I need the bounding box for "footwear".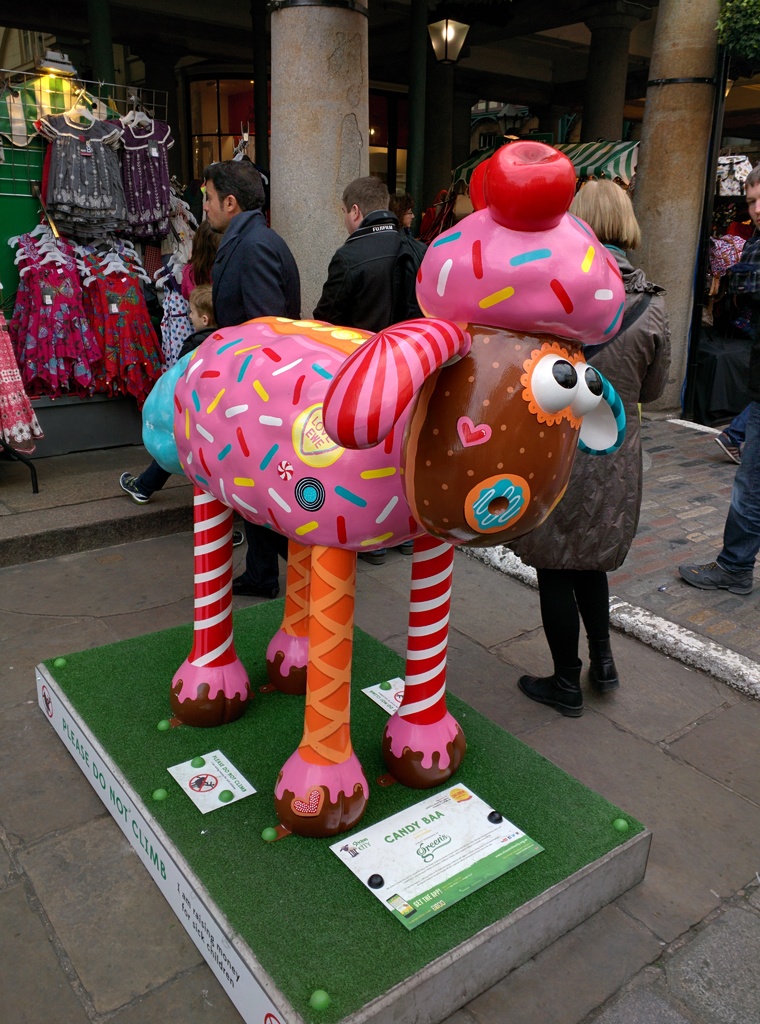
Here it is: box=[118, 473, 156, 513].
